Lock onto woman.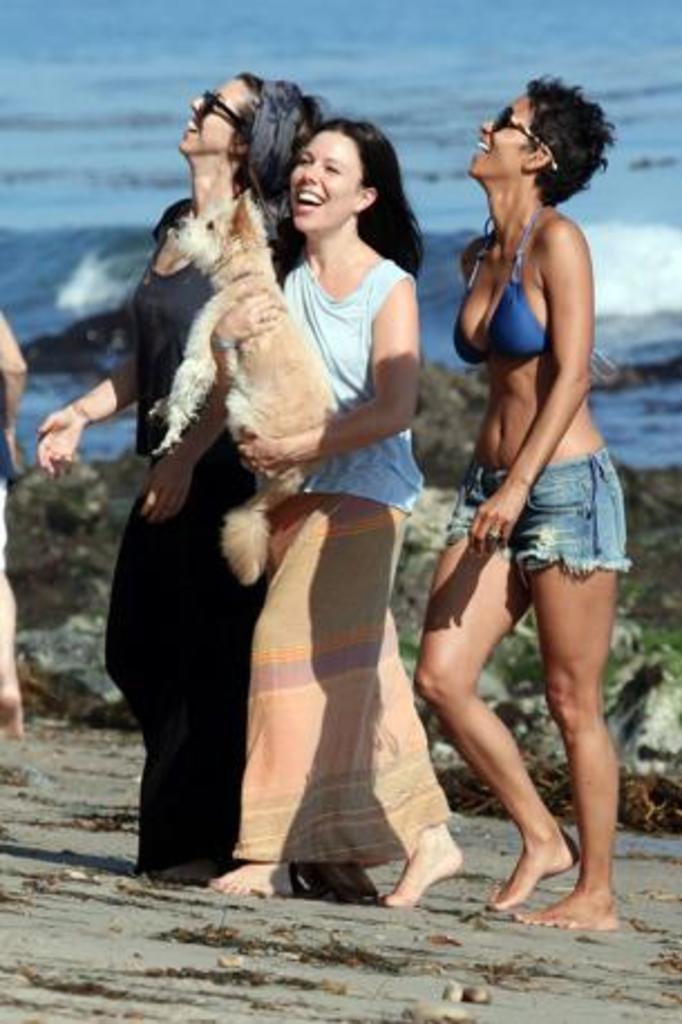
Locked: bbox=(31, 72, 338, 879).
